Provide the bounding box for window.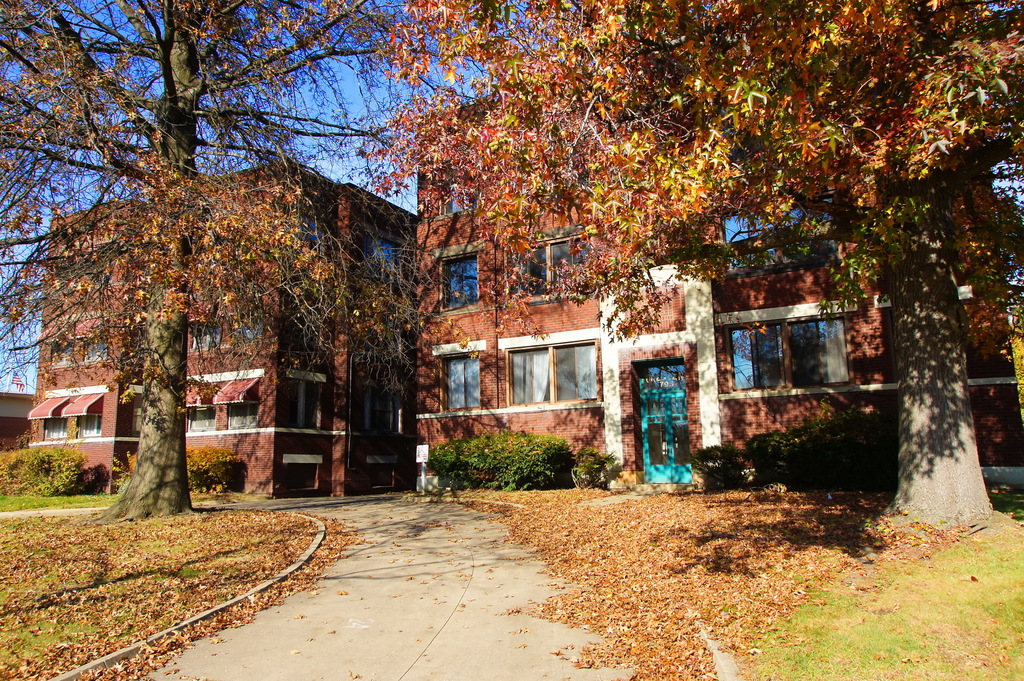
select_region(225, 408, 255, 426).
